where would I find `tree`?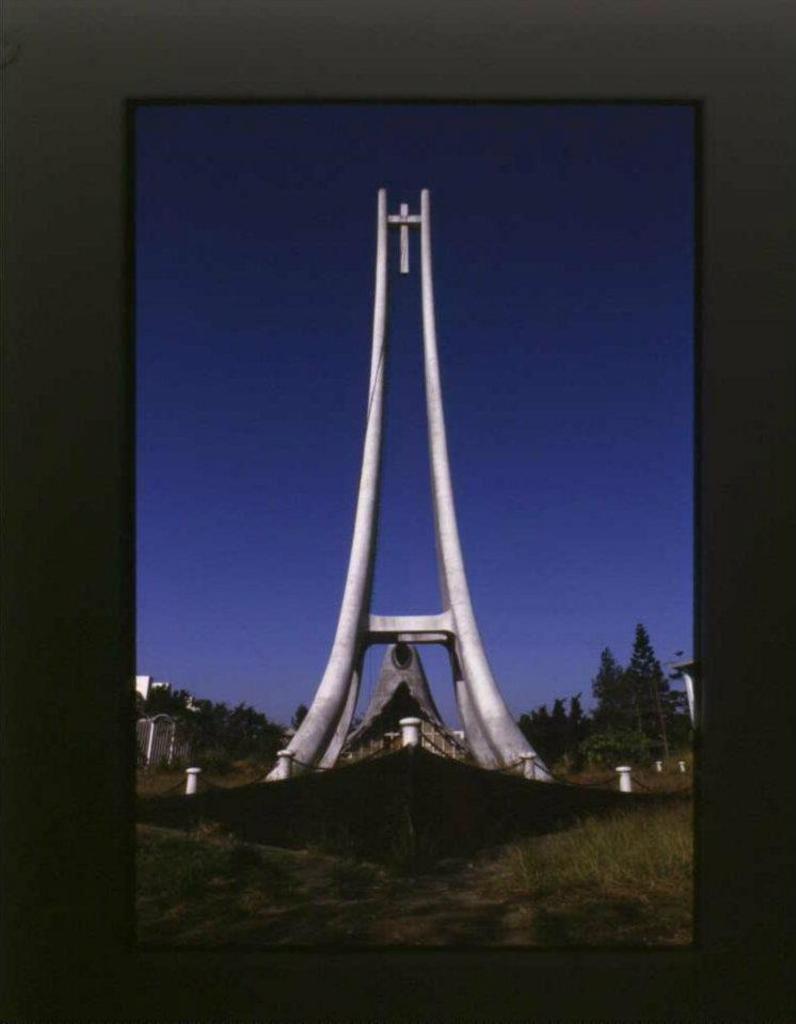
At (504,697,616,767).
